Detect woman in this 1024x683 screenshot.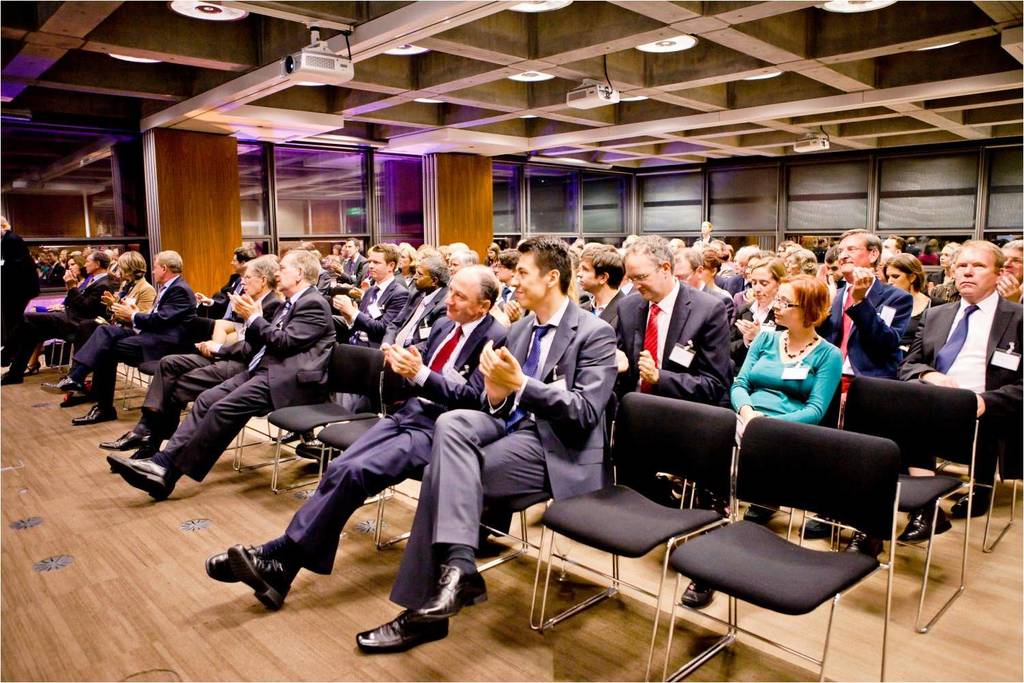
Detection: <region>397, 247, 415, 290</region>.
